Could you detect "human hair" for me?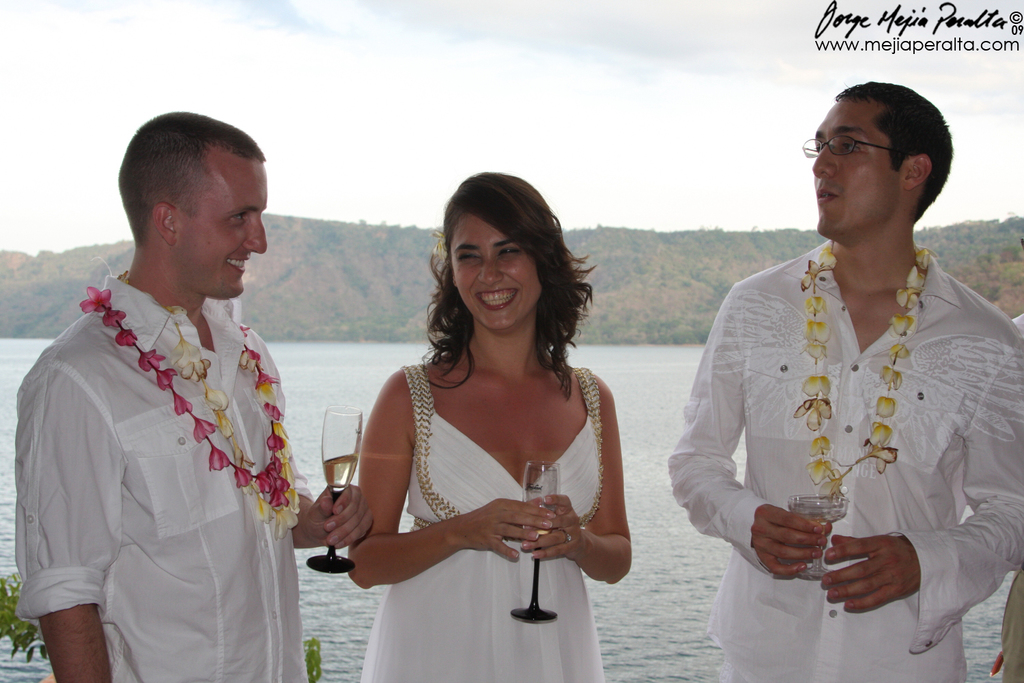
Detection result: 106, 120, 256, 268.
